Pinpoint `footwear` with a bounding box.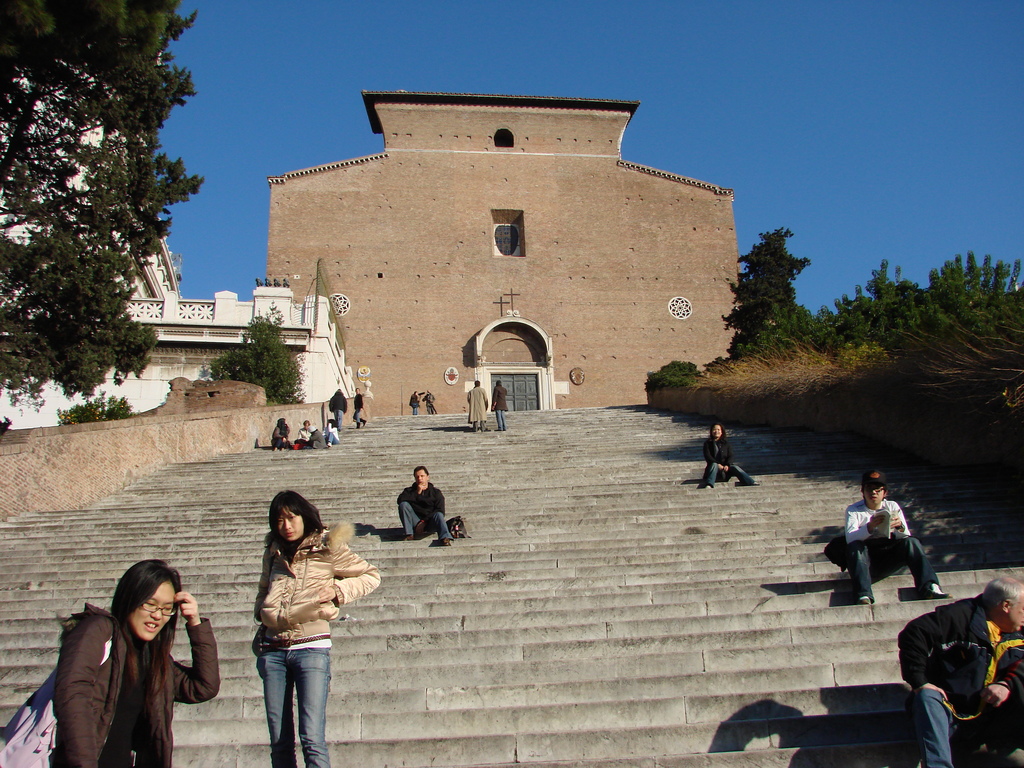
435:539:448:547.
